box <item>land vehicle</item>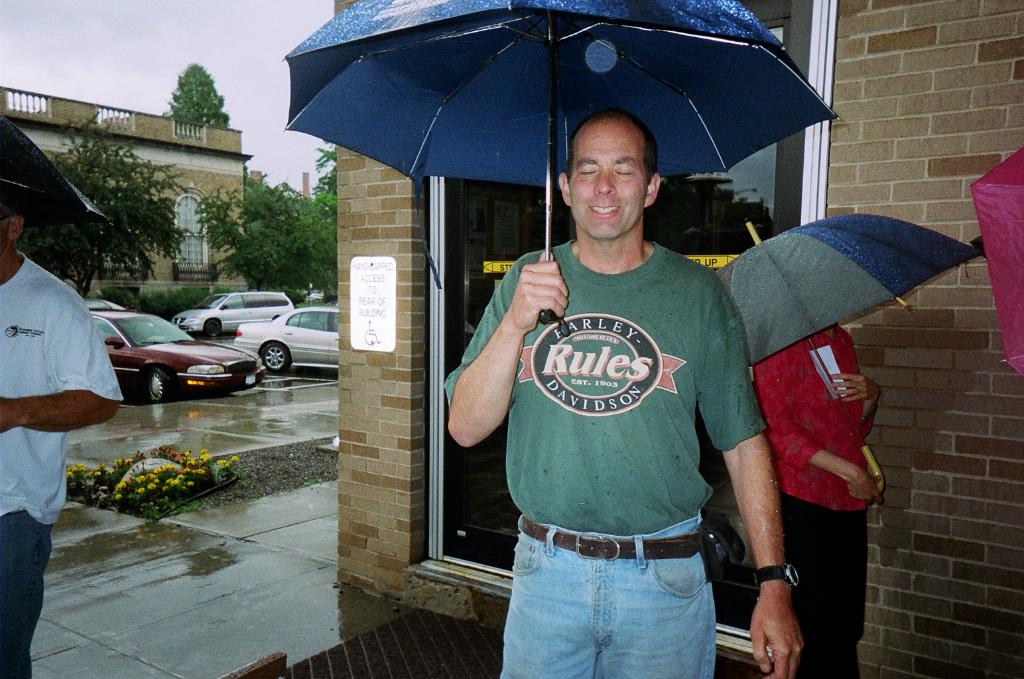
pyautogui.locateOnScreen(83, 310, 267, 408)
